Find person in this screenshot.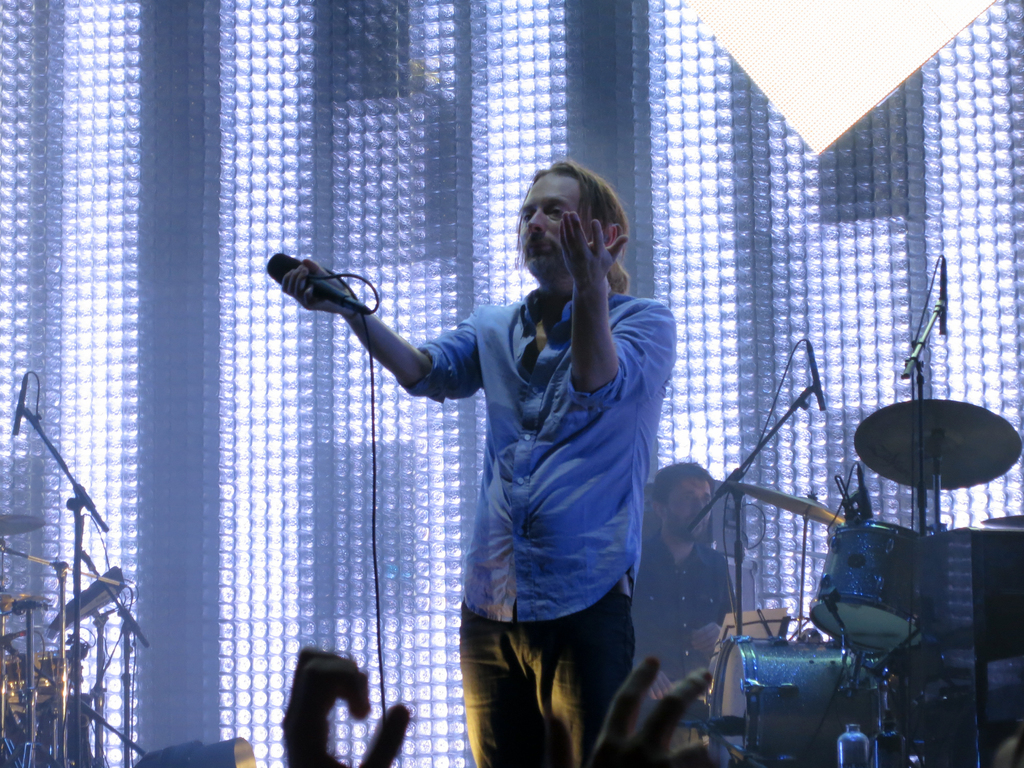
The bounding box for person is bbox(274, 163, 680, 767).
